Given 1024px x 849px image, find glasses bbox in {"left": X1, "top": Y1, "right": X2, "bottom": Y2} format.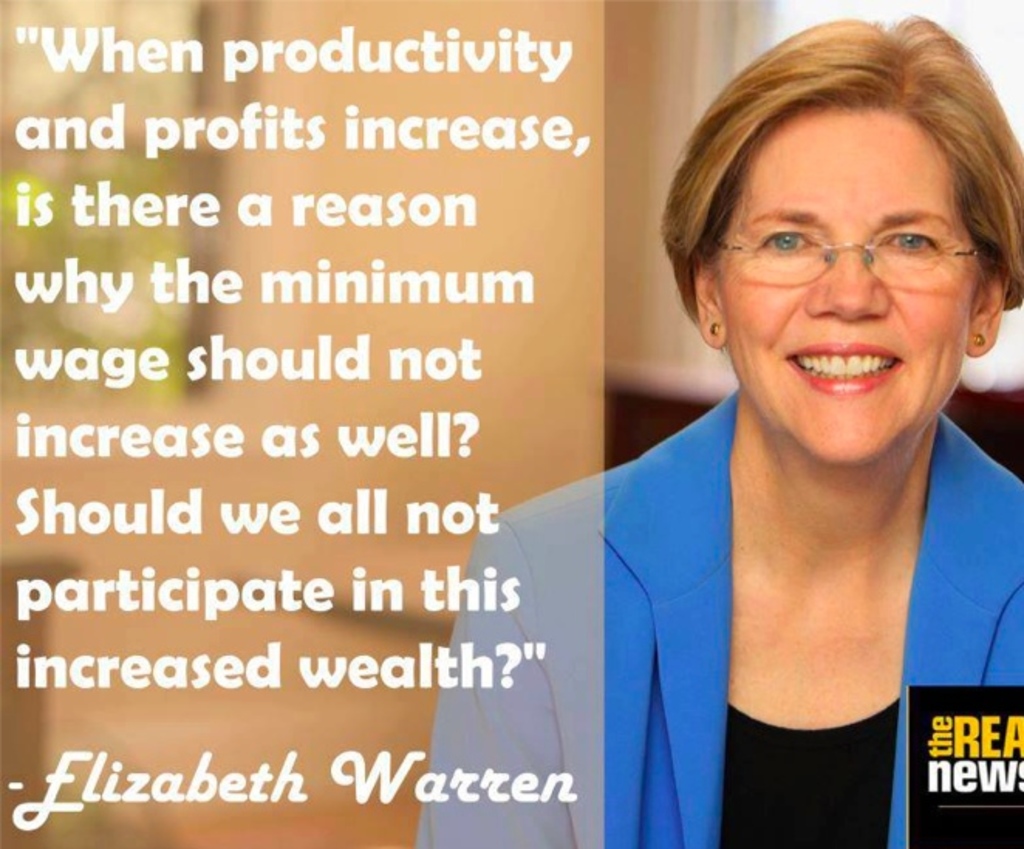
{"left": 710, "top": 193, "right": 995, "bottom": 295}.
